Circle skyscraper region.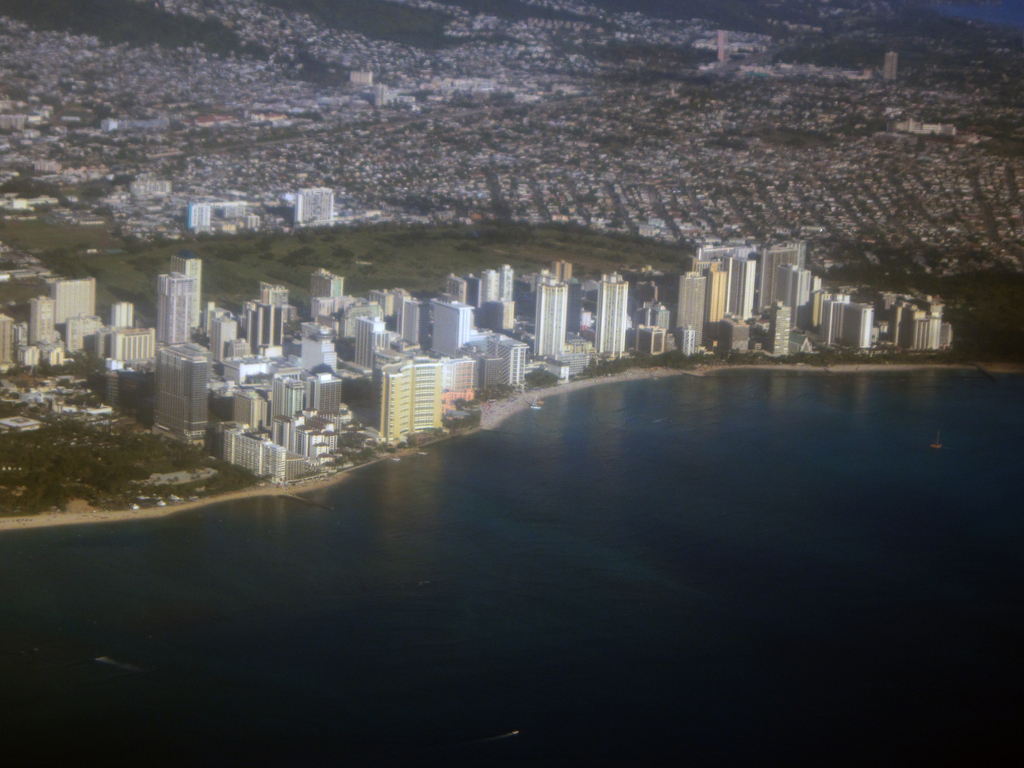
Region: detection(307, 373, 341, 417).
